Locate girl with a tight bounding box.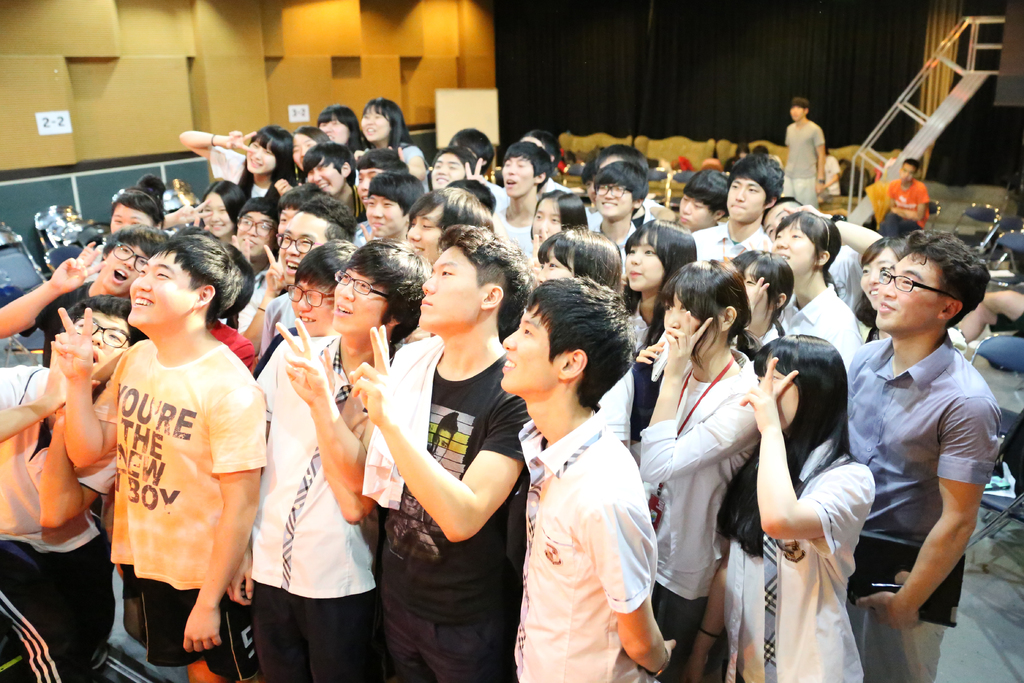
[x1=358, y1=98, x2=431, y2=188].
